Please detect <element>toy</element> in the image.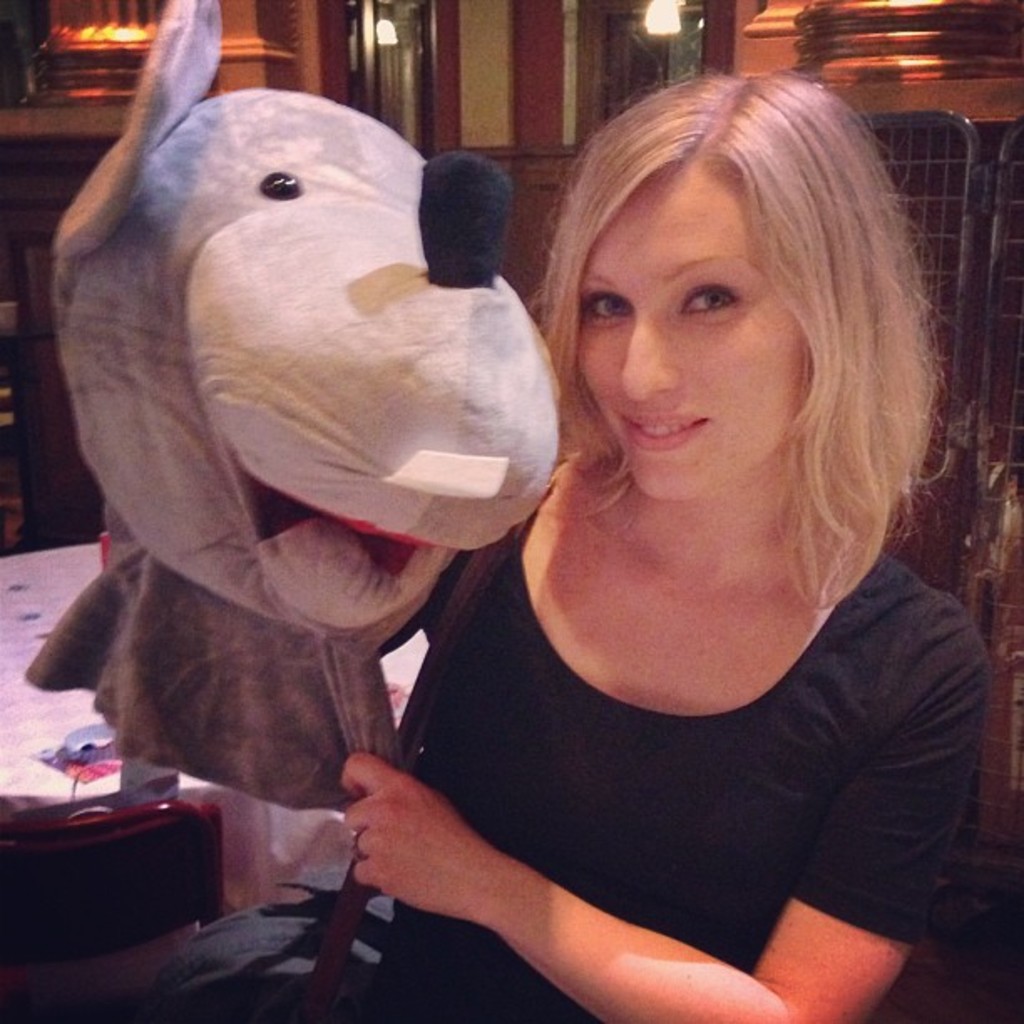
[left=0, top=2, right=594, bottom=887].
